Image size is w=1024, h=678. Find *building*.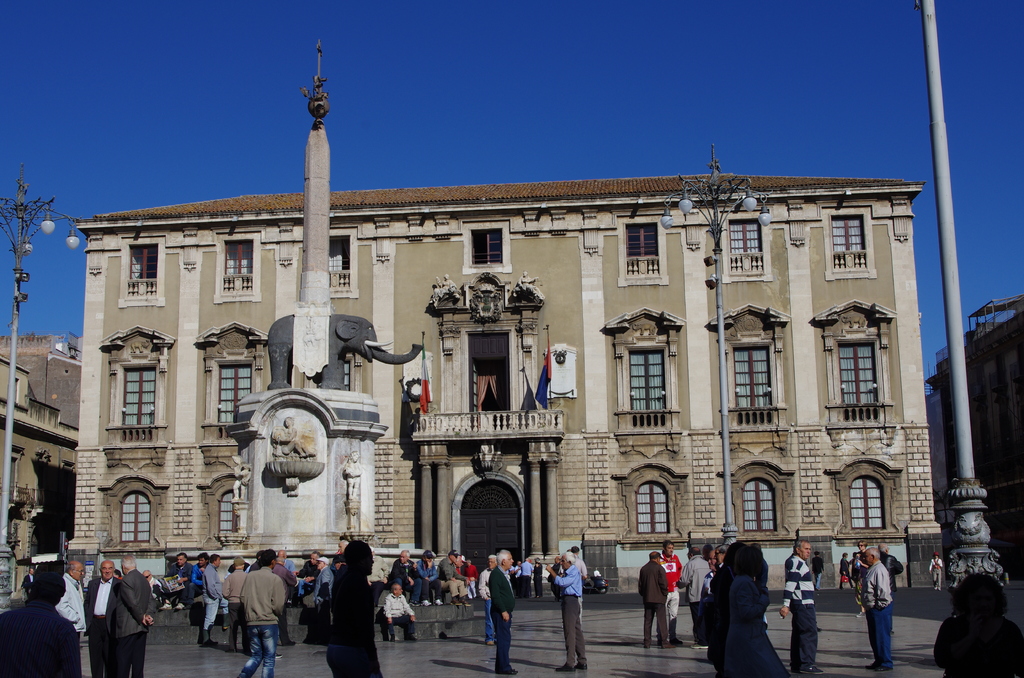
box(918, 298, 1023, 571).
